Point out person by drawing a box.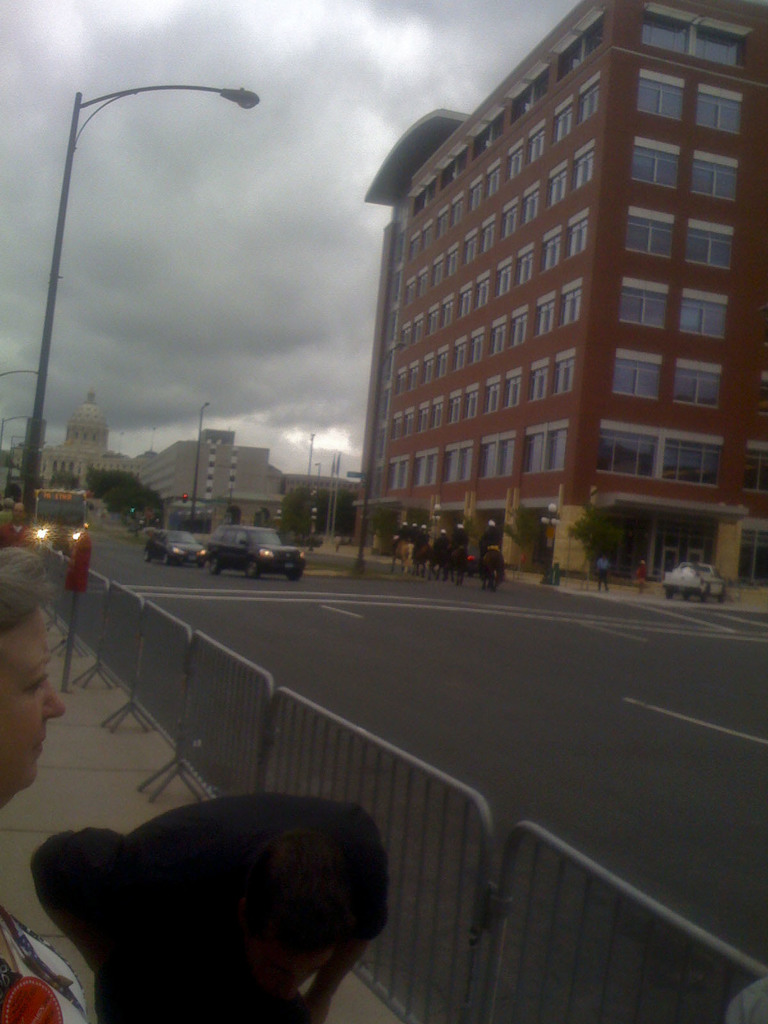
locate(0, 563, 111, 1023).
